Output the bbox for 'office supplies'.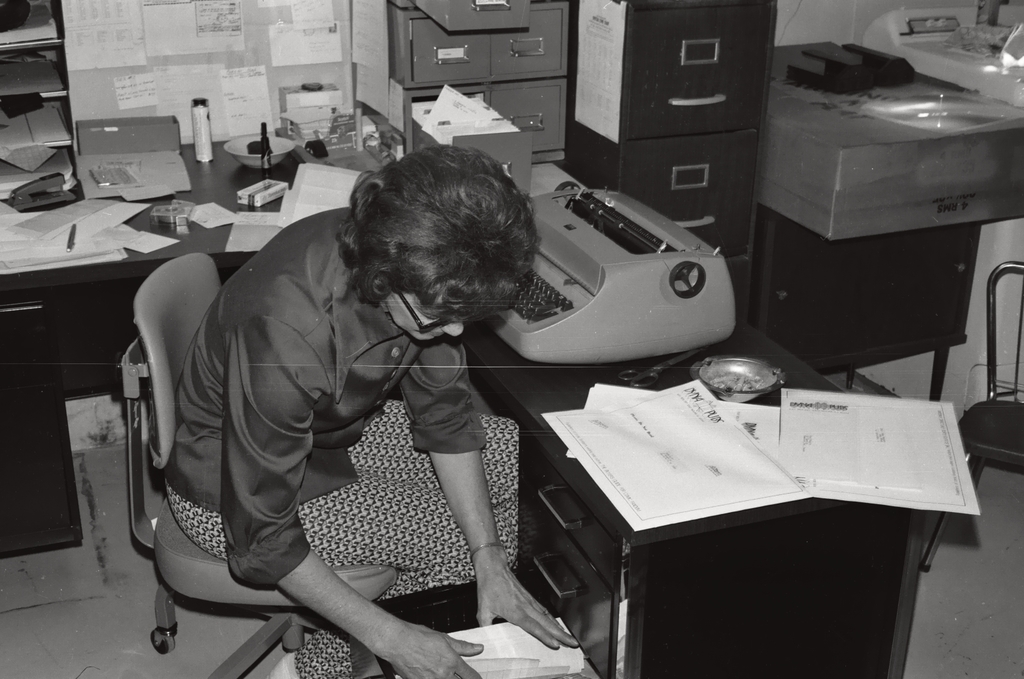
box(72, 153, 187, 203).
